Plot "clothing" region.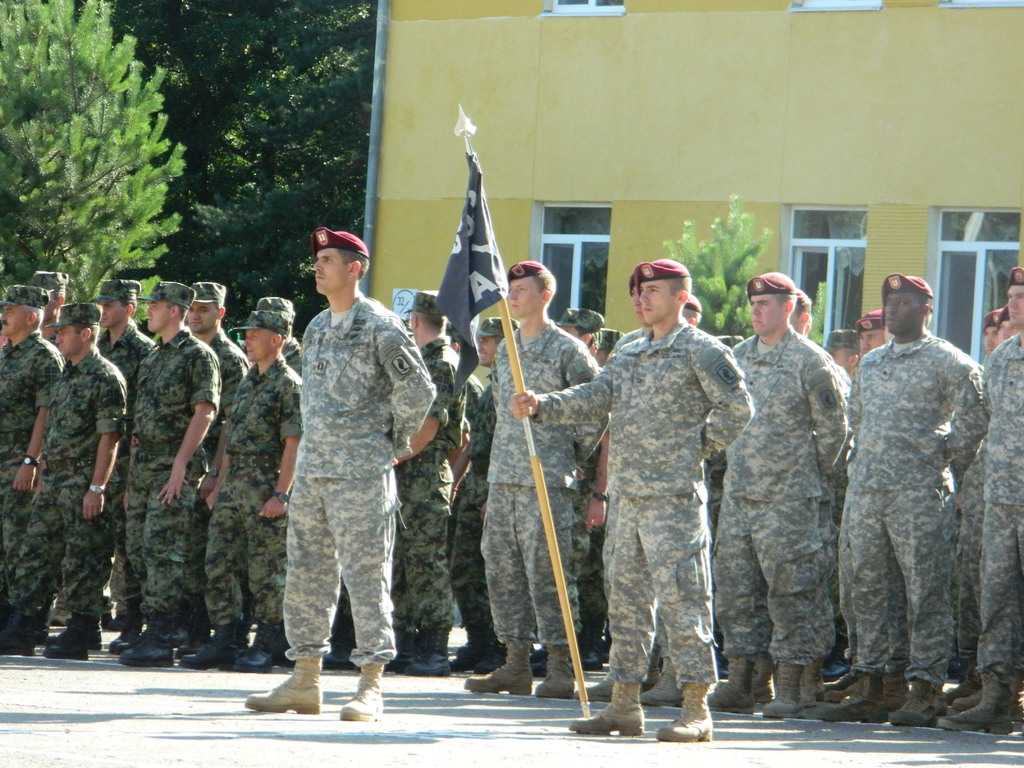
Plotted at left=706, top=324, right=844, bottom=668.
